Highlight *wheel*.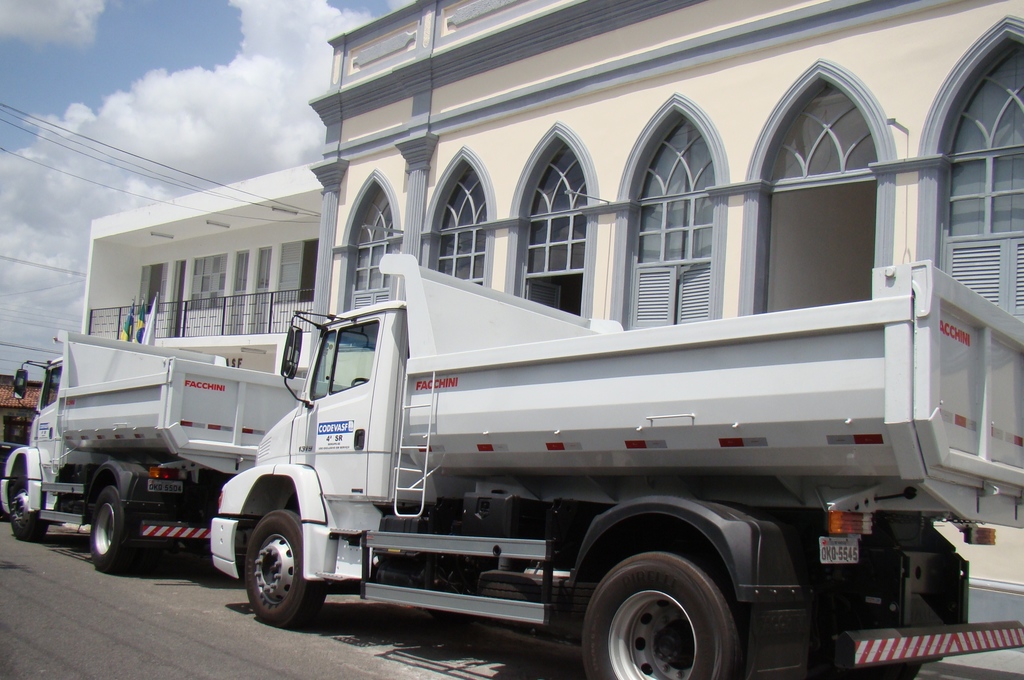
Highlighted region: bbox=[231, 504, 319, 638].
